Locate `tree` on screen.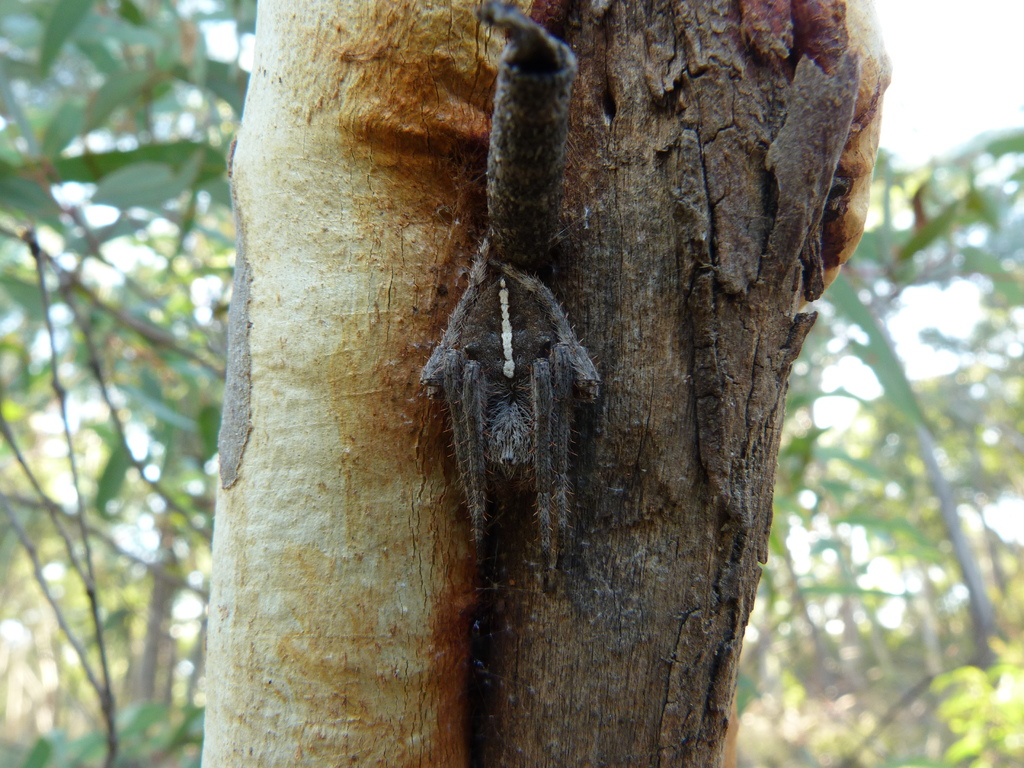
On screen at (0, 0, 1023, 767).
